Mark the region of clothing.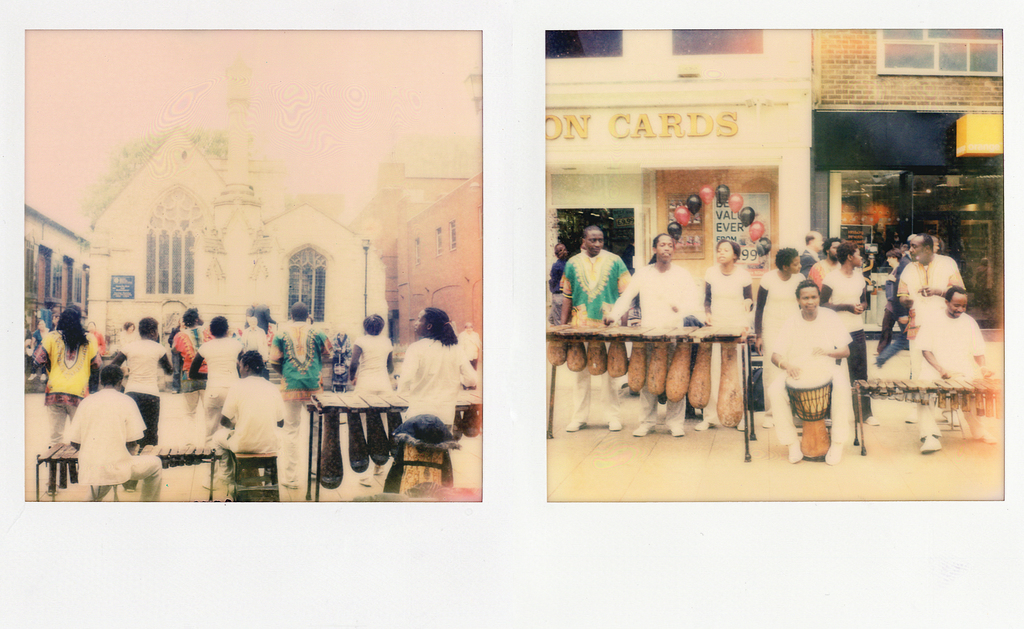
Region: x1=897, y1=261, x2=960, y2=430.
